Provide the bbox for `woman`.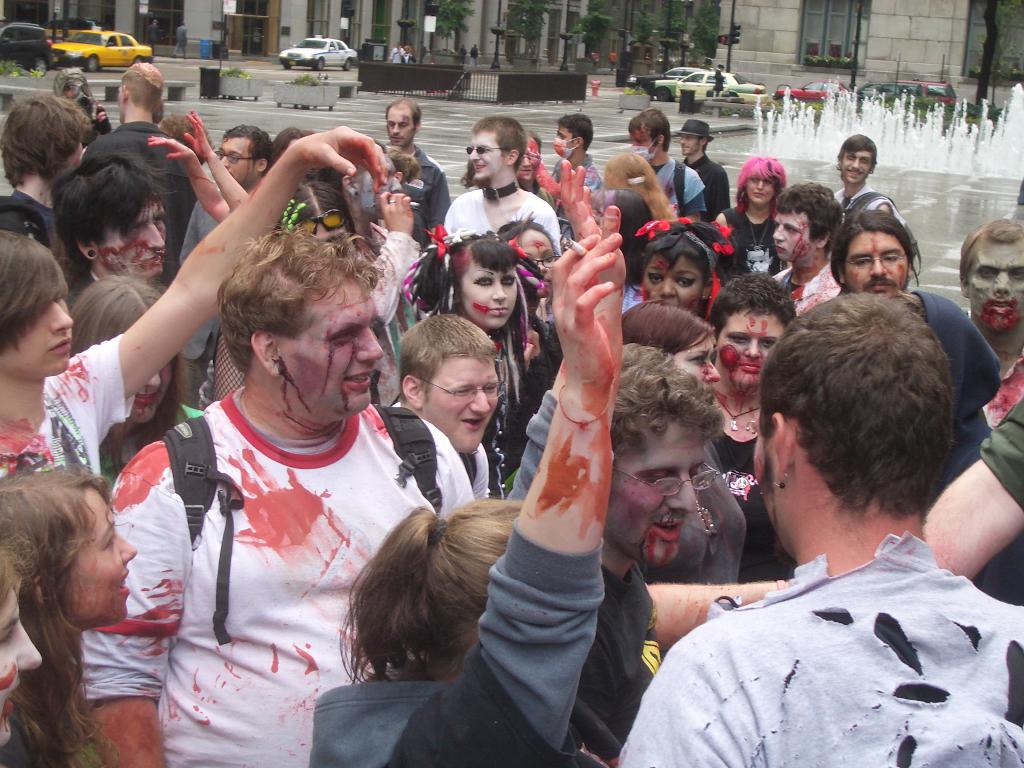
[left=710, top=149, right=790, bottom=286].
